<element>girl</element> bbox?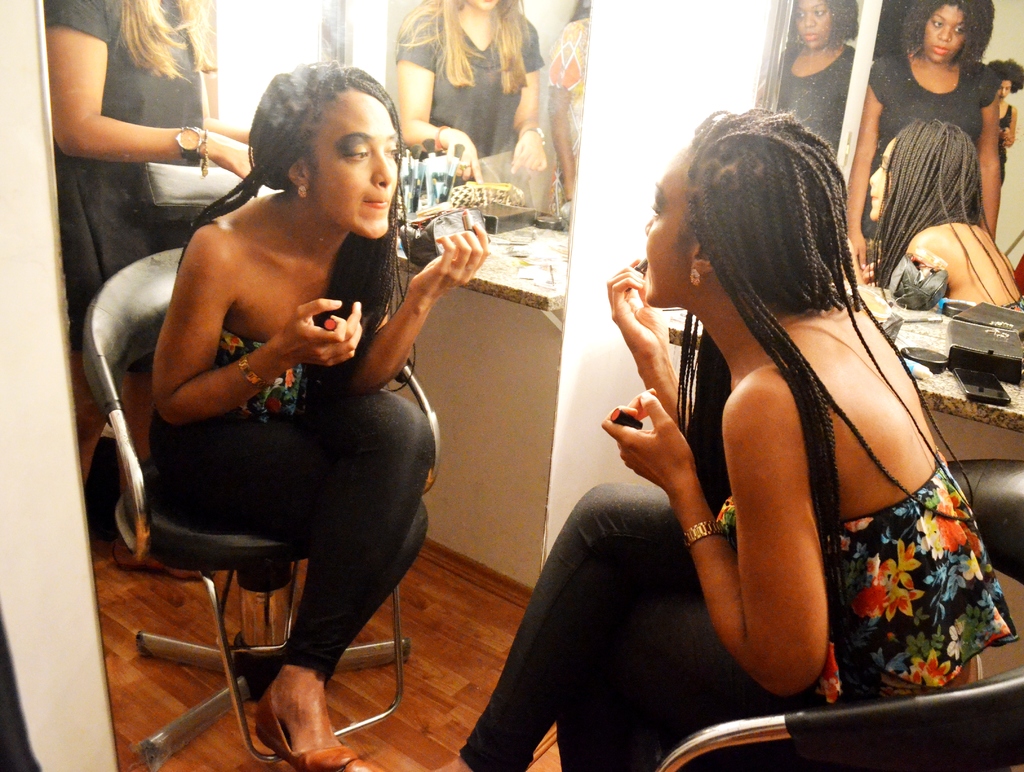
(522, 96, 987, 771)
